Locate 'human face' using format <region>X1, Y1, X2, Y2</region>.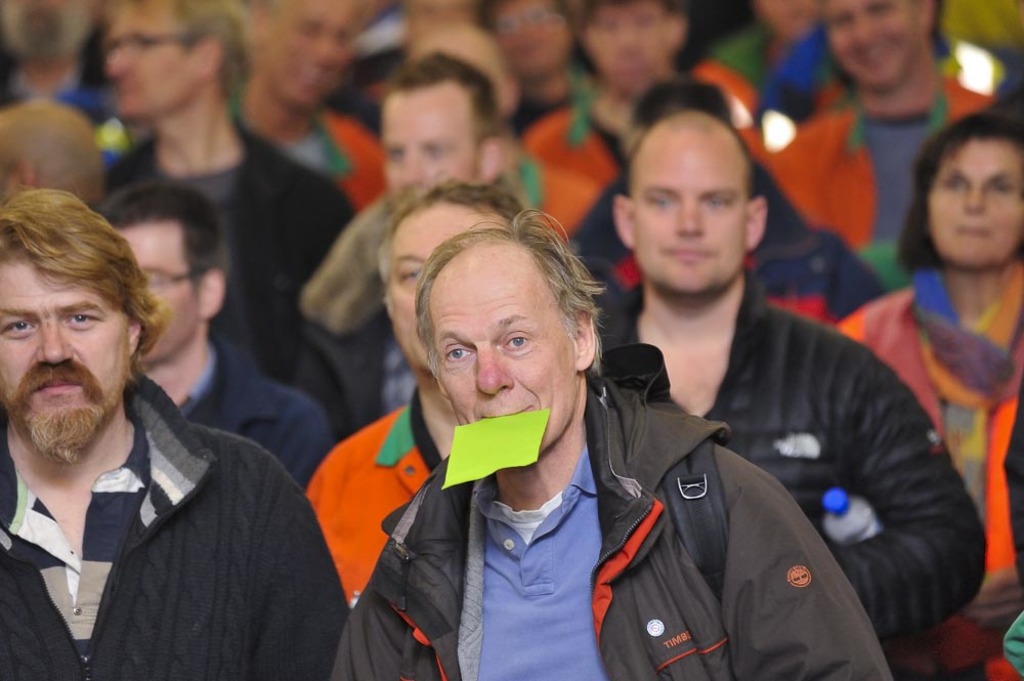
<region>431, 270, 574, 455</region>.
